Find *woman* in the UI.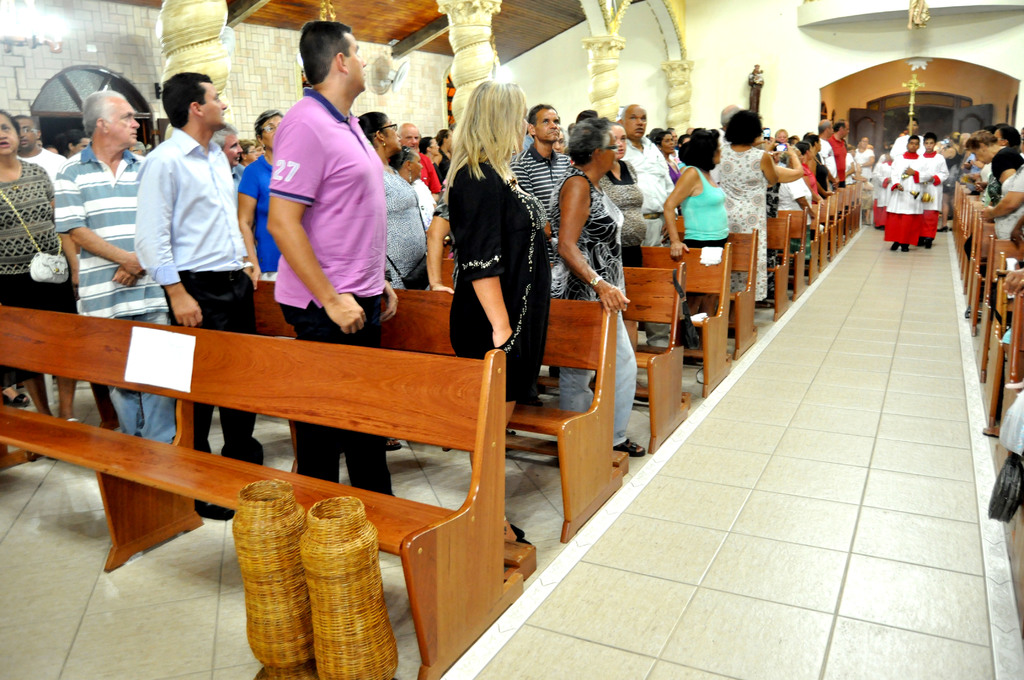
UI element at detection(664, 129, 733, 253).
